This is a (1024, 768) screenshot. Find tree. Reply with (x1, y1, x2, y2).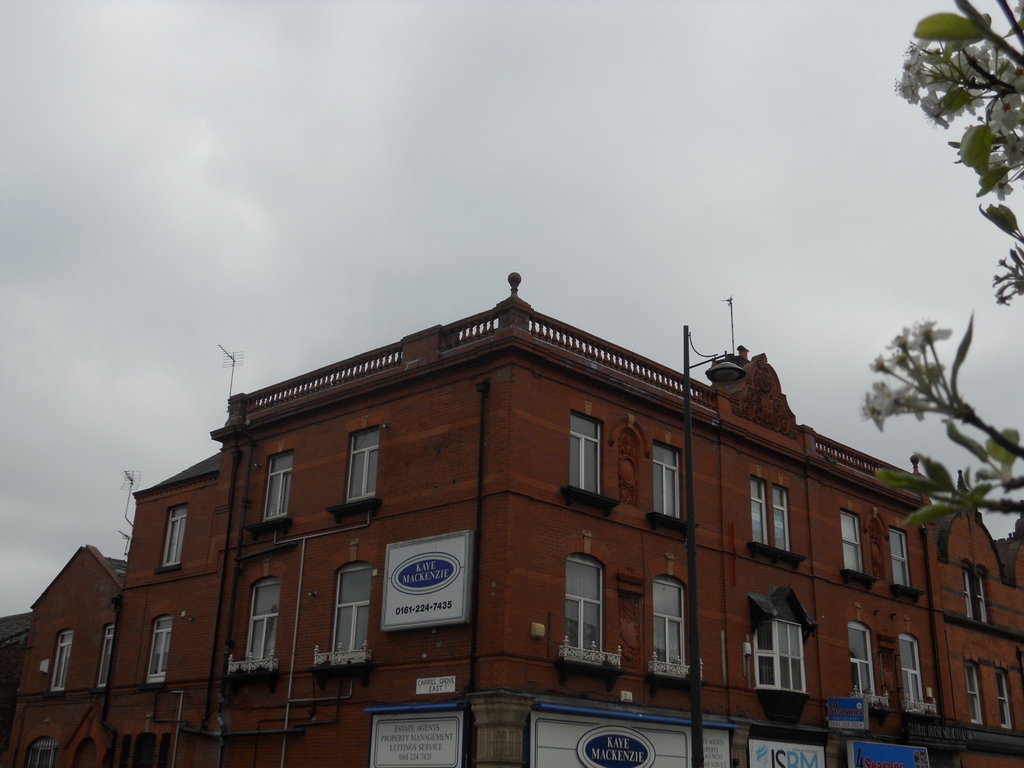
(868, 0, 1023, 517).
